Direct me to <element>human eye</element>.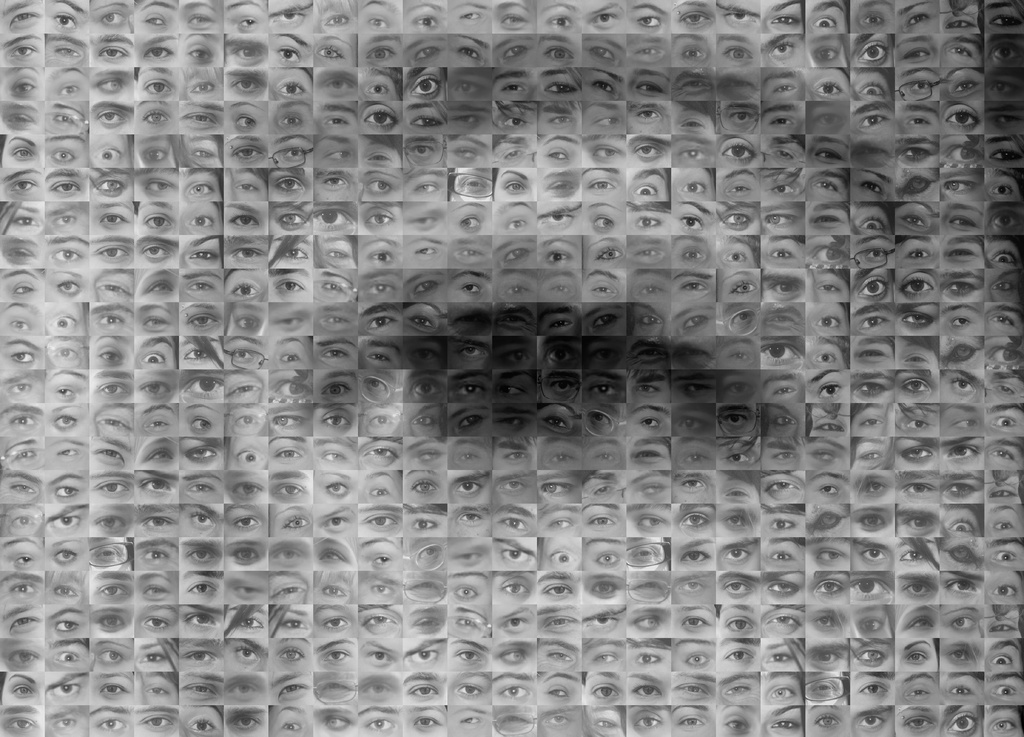
Direction: crop(231, 245, 260, 263).
